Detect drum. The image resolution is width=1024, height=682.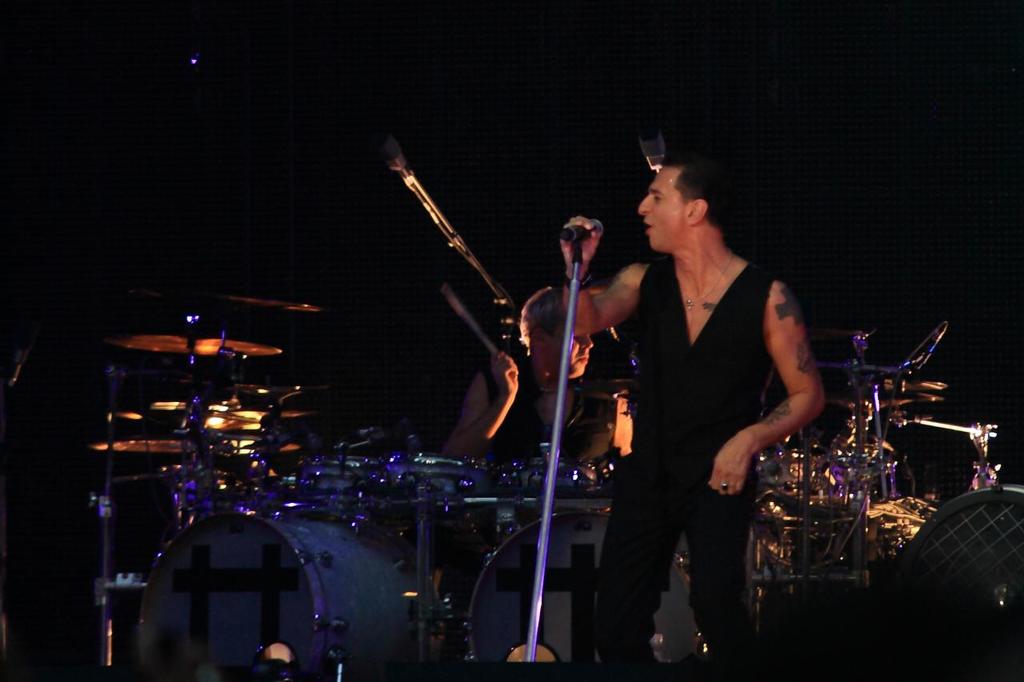
bbox=[498, 459, 602, 499].
